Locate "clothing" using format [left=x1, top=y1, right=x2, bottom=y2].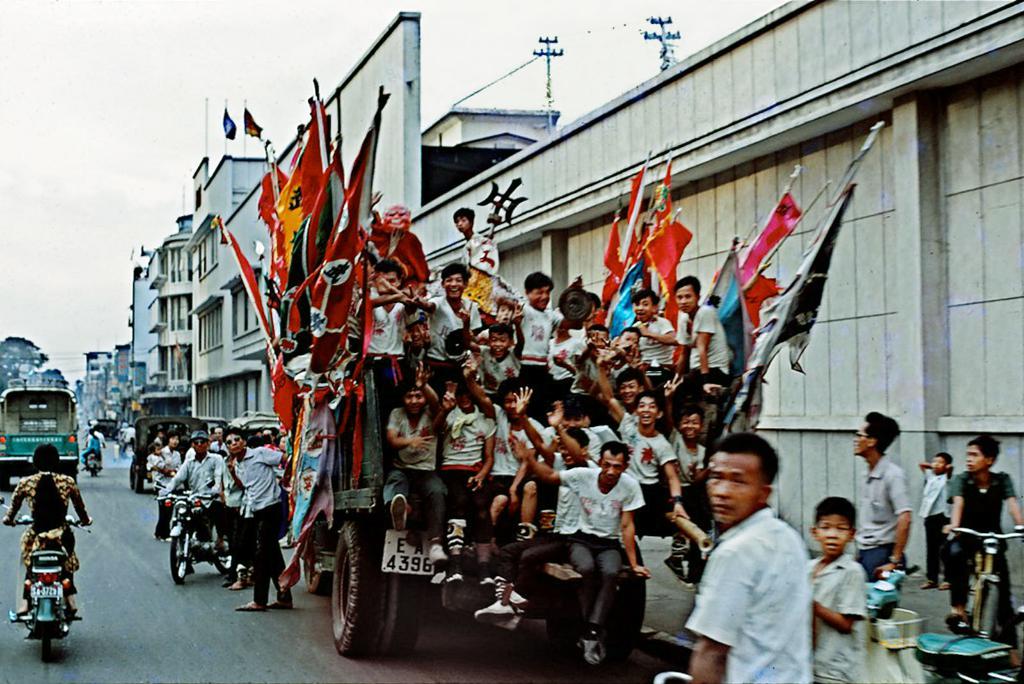
[left=804, top=546, right=878, bottom=676].
